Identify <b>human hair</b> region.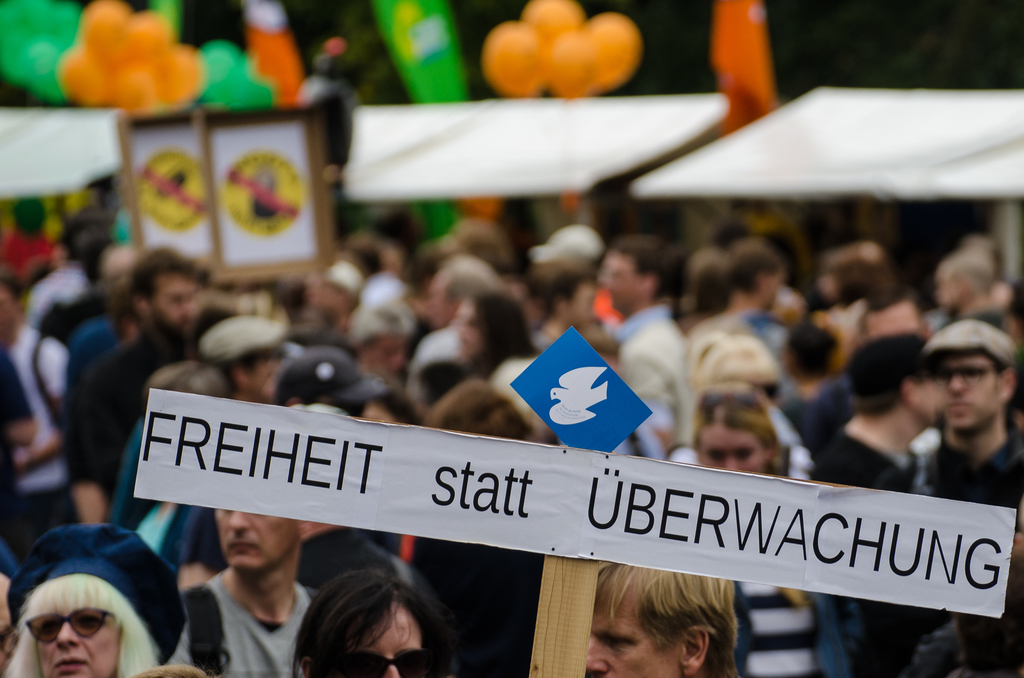
Region: x1=904 y1=615 x2=967 y2=677.
